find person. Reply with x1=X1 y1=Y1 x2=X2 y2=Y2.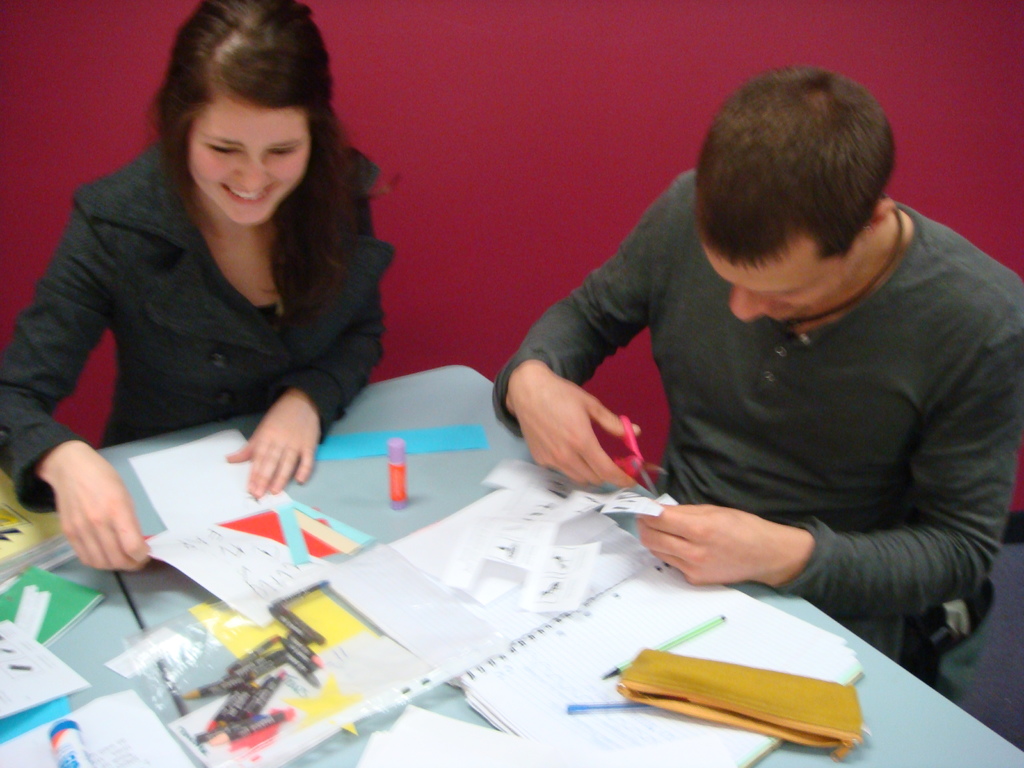
x1=493 y1=64 x2=1023 y2=674.
